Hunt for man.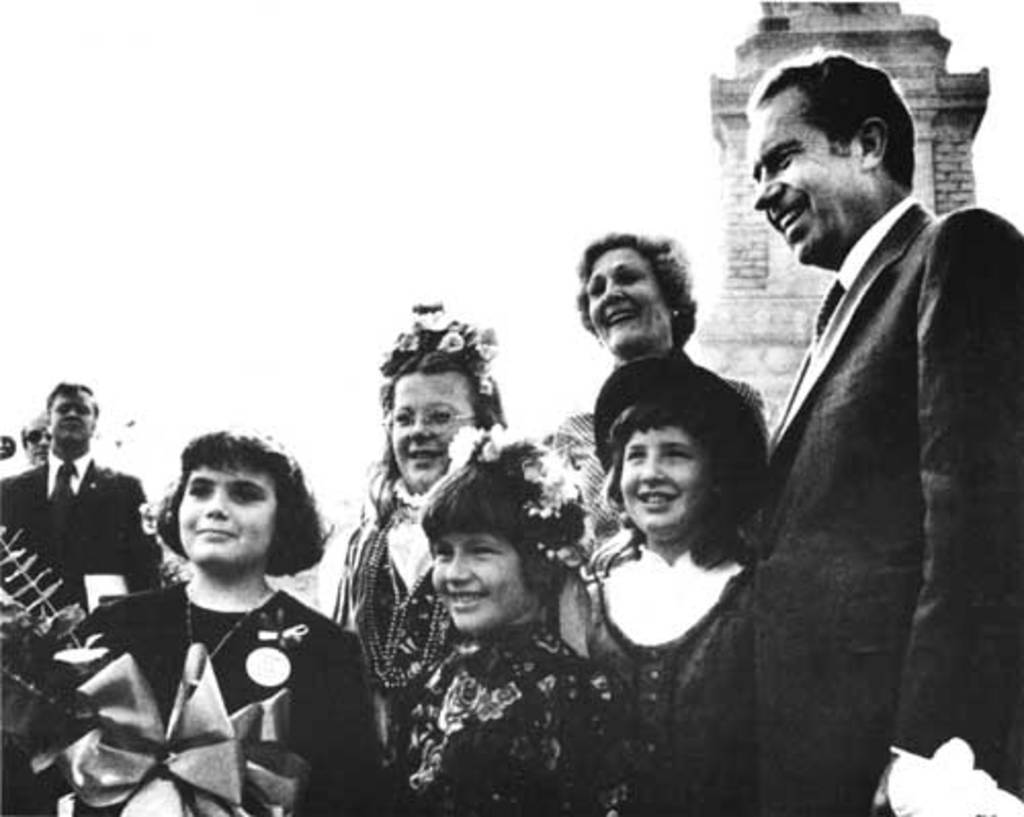
Hunted down at <box>748,59,1022,815</box>.
